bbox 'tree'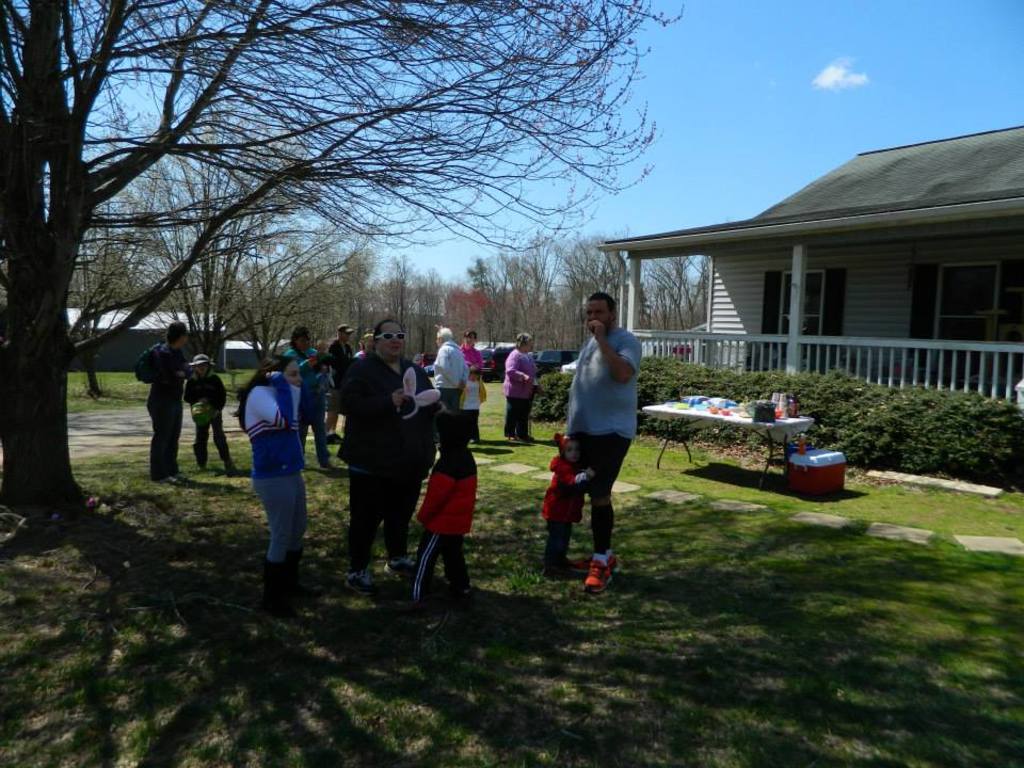
59 138 160 410
